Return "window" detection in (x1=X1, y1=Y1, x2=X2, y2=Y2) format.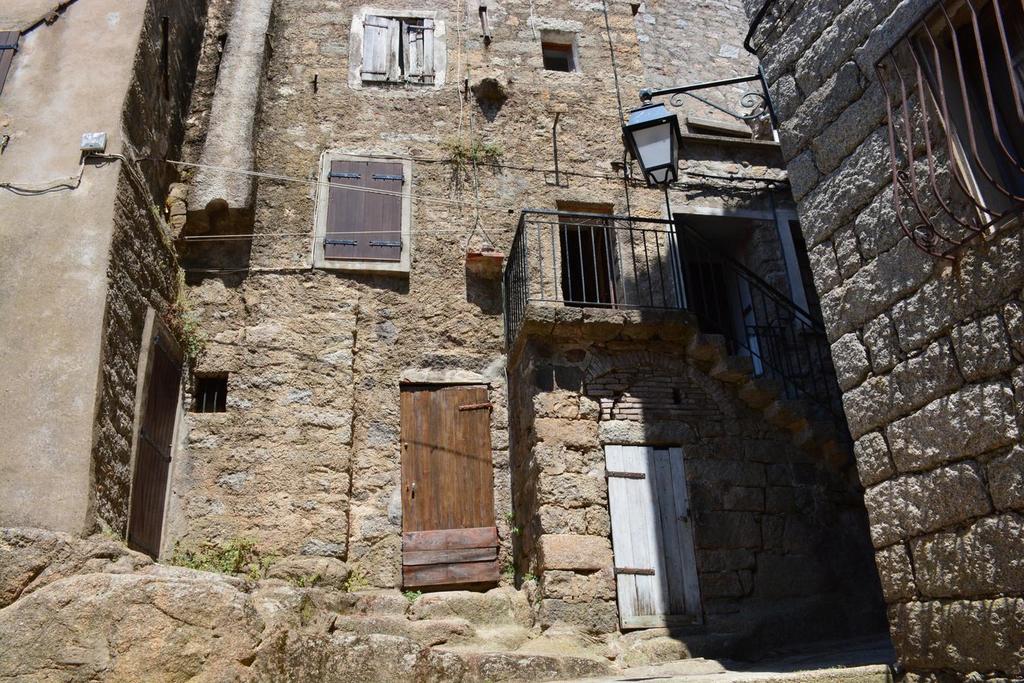
(x1=553, y1=195, x2=624, y2=307).
